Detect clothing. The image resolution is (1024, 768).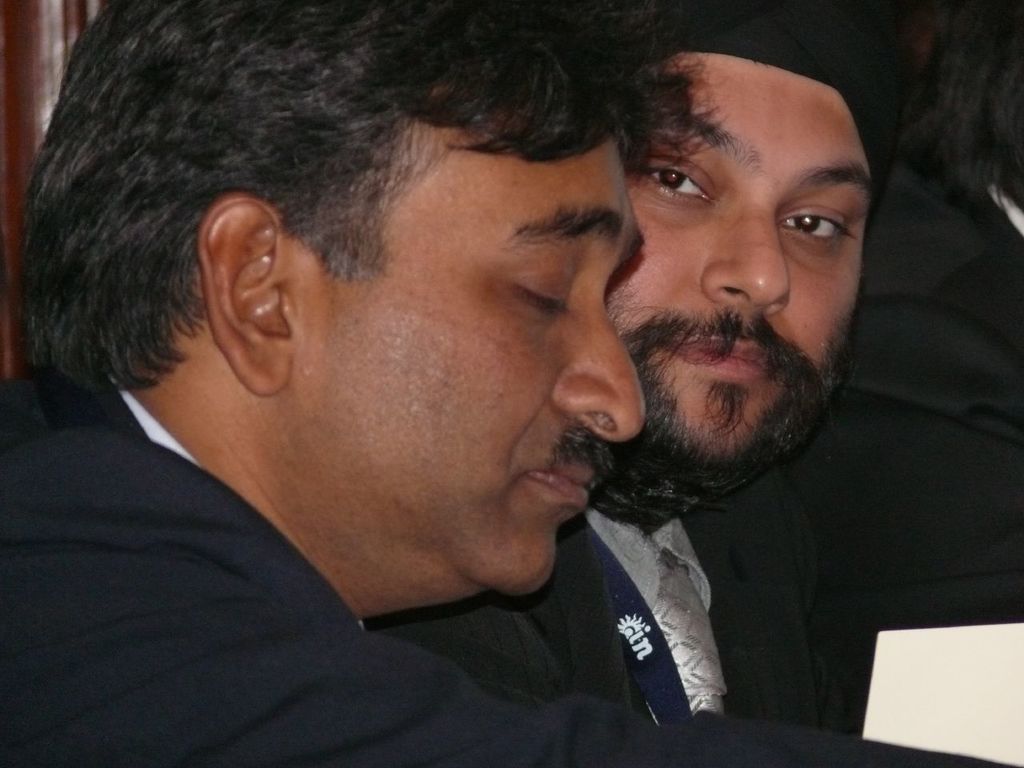
802/128/1023/767.
